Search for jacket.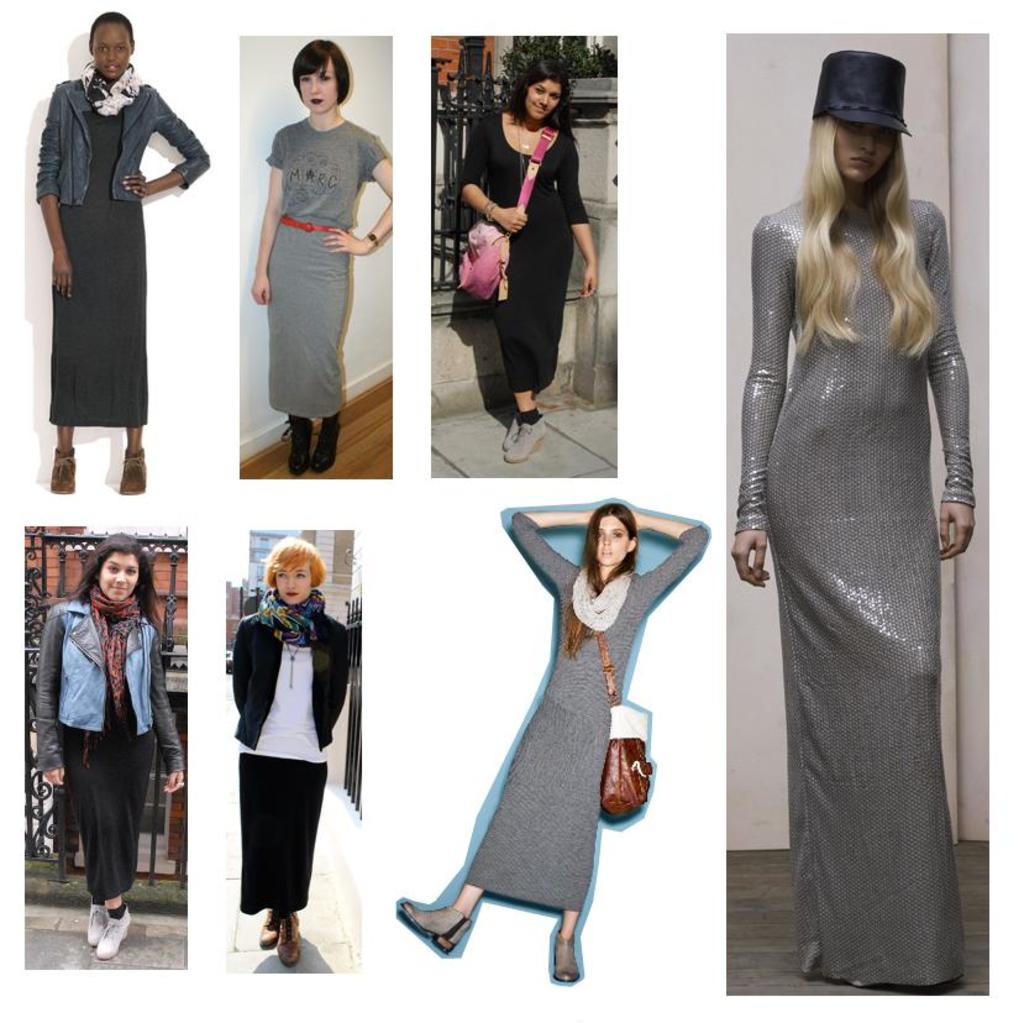
Found at <box>37,74,210,231</box>.
